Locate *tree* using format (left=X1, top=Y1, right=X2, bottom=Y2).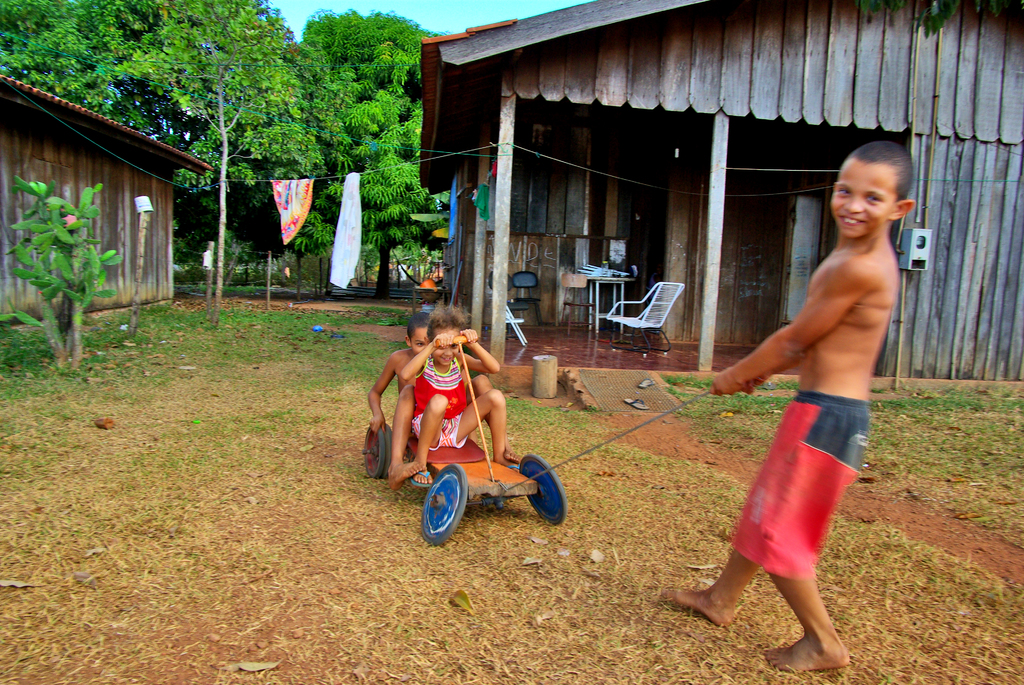
(left=111, top=0, right=308, bottom=324).
